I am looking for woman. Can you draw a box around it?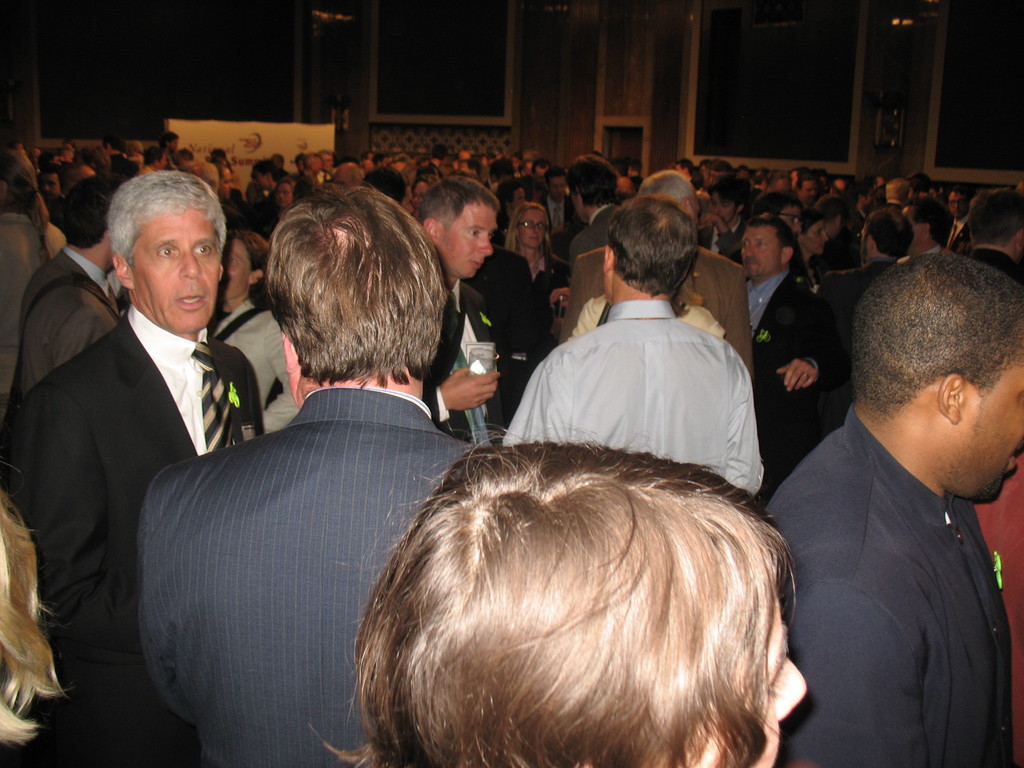
Sure, the bounding box is pyautogui.locateOnScreen(504, 202, 570, 308).
